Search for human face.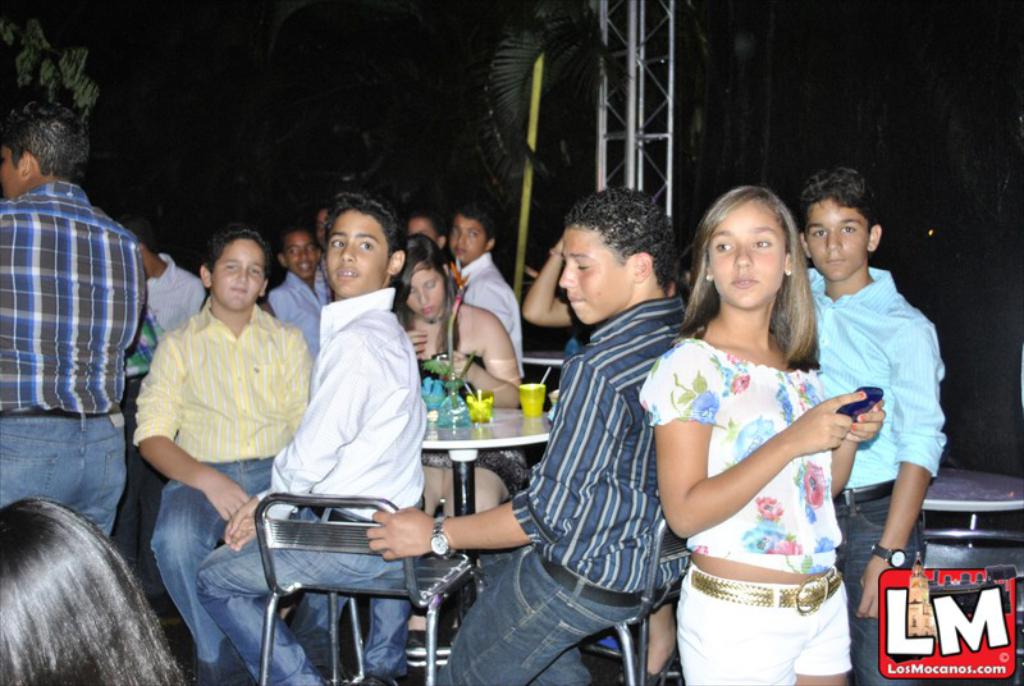
Found at [x1=315, y1=201, x2=387, y2=302].
